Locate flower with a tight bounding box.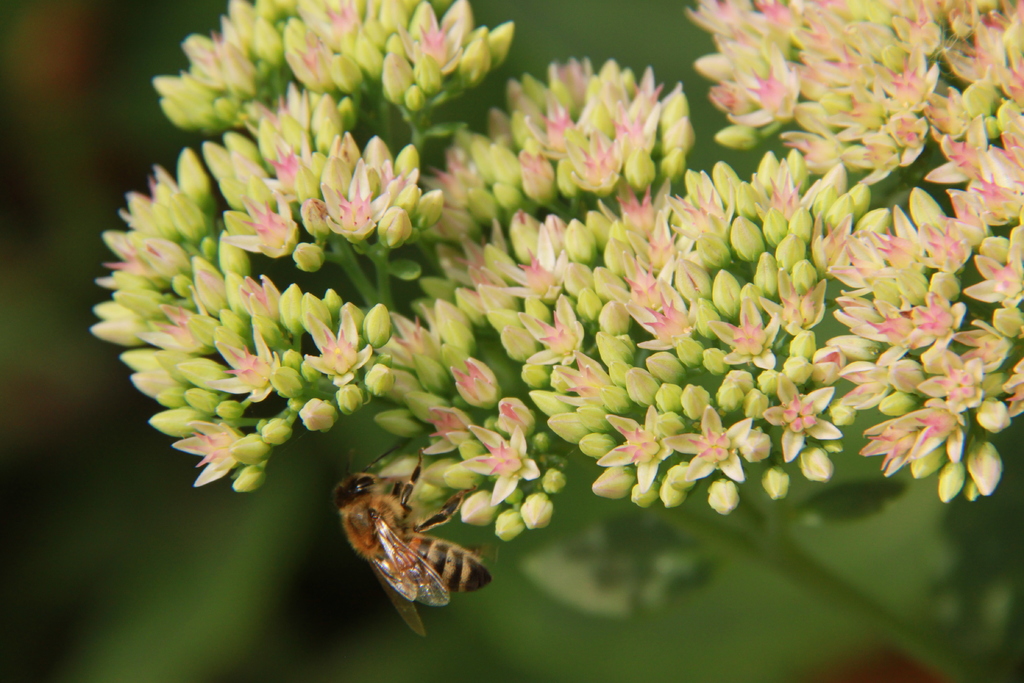
l=593, t=404, r=680, b=488.
